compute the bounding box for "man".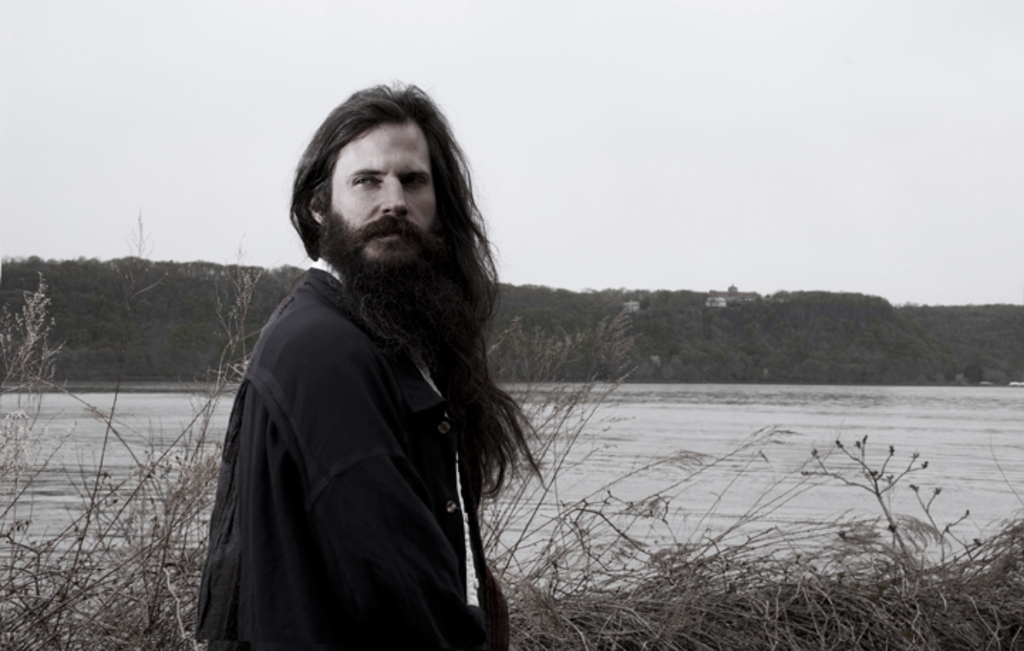
detection(192, 82, 540, 648).
